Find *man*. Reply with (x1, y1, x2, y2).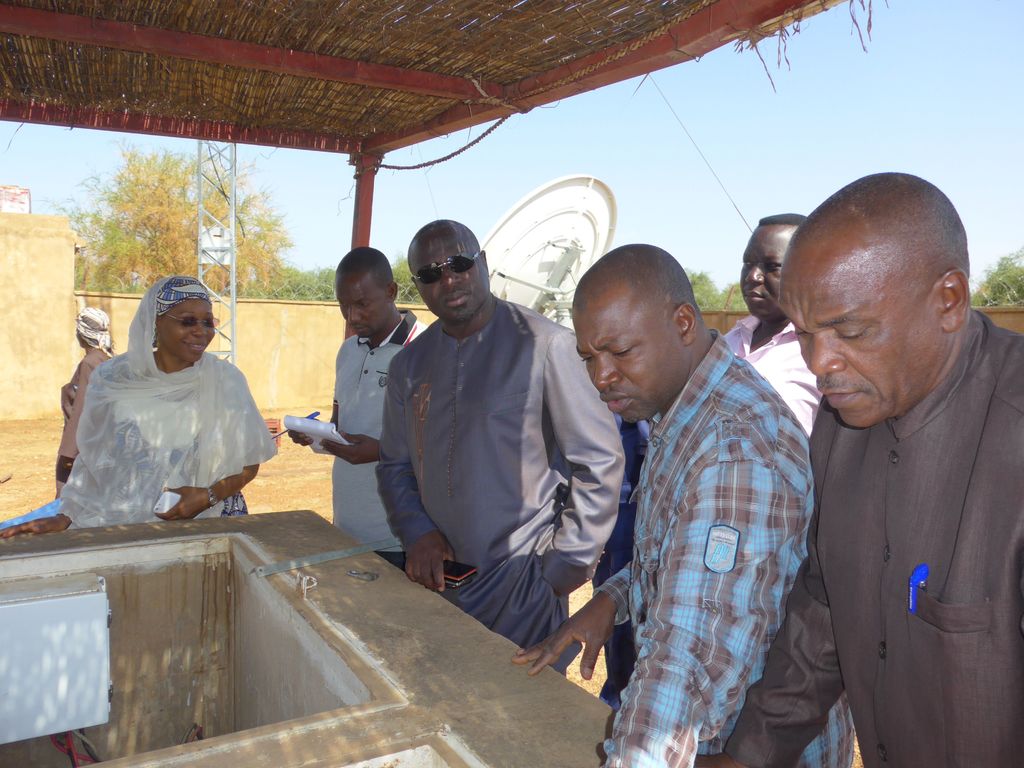
(287, 243, 431, 564).
